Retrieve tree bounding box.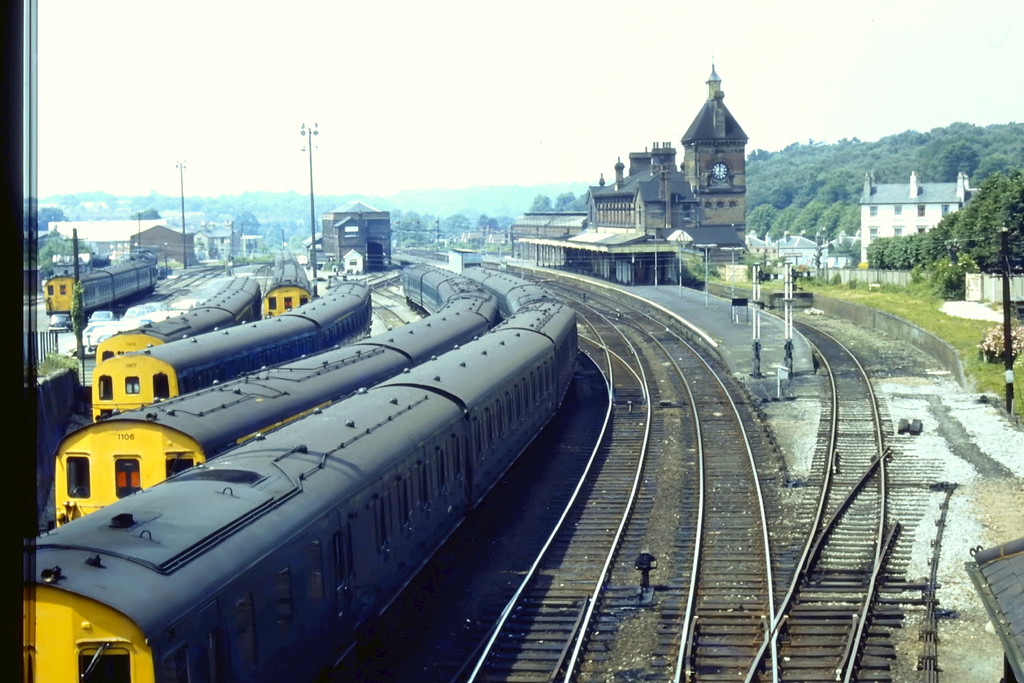
Bounding box: [810,248,824,279].
